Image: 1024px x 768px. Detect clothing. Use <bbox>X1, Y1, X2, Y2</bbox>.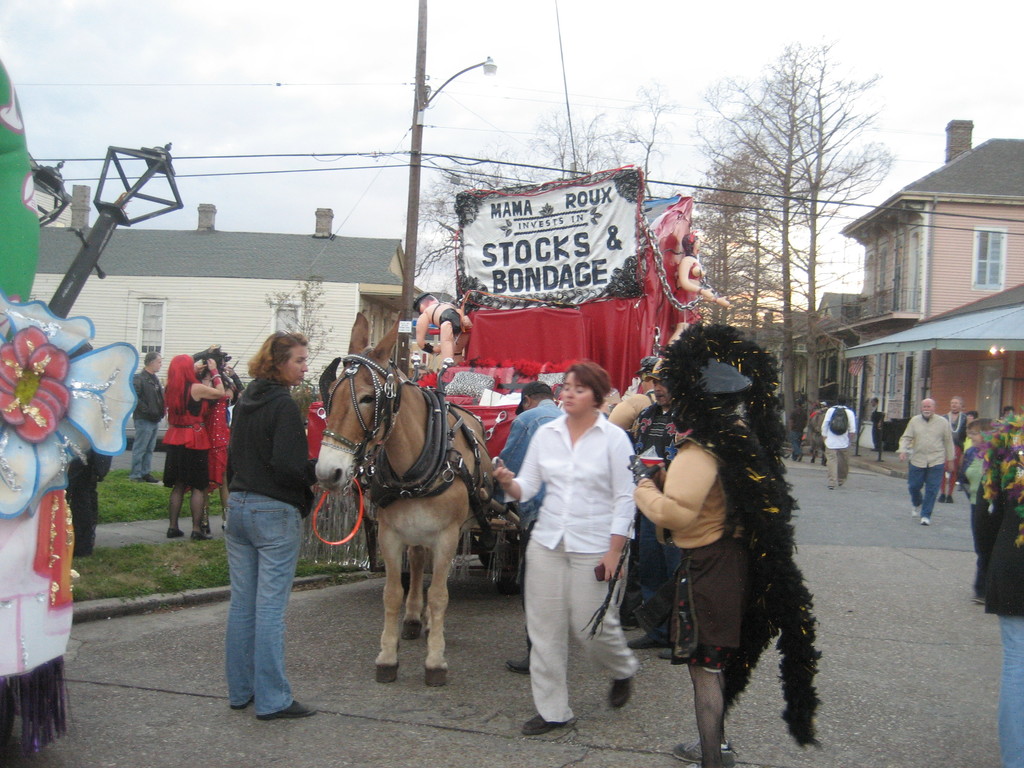
<bbox>129, 368, 165, 477</bbox>.
